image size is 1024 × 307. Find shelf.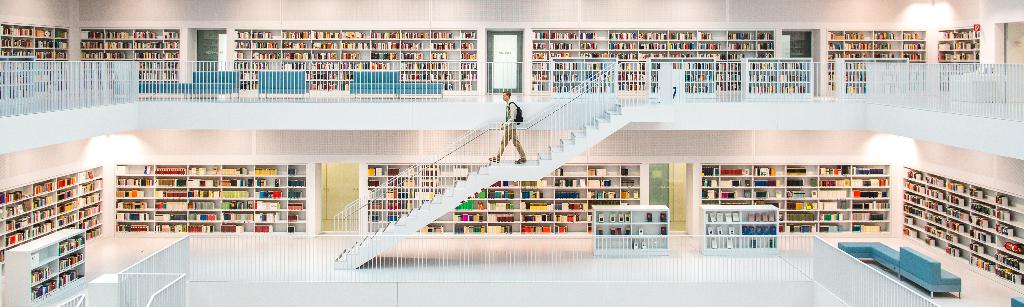
box(36, 28, 51, 39).
